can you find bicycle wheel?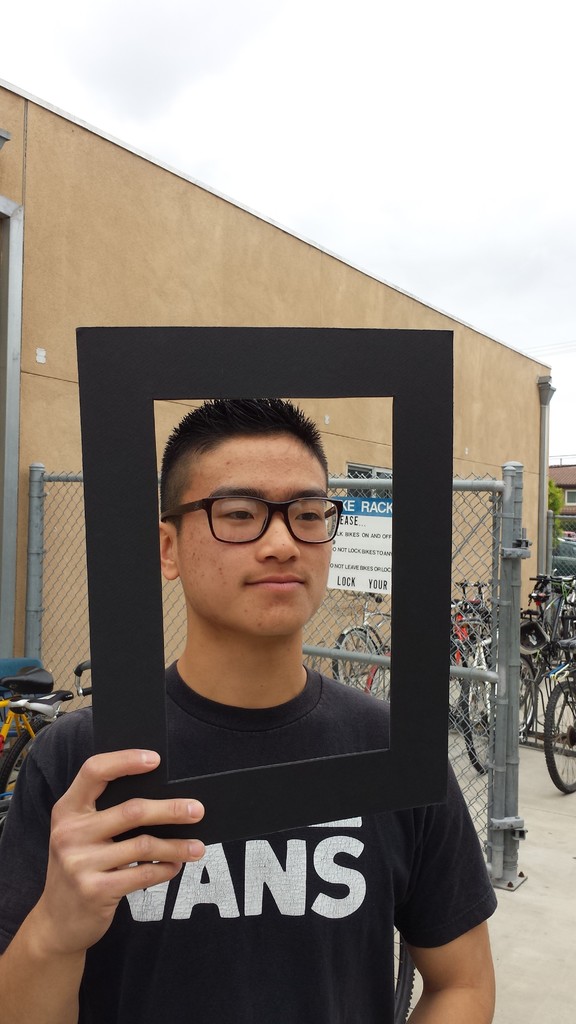
Yes, bounding box: 330:624:390:713.
